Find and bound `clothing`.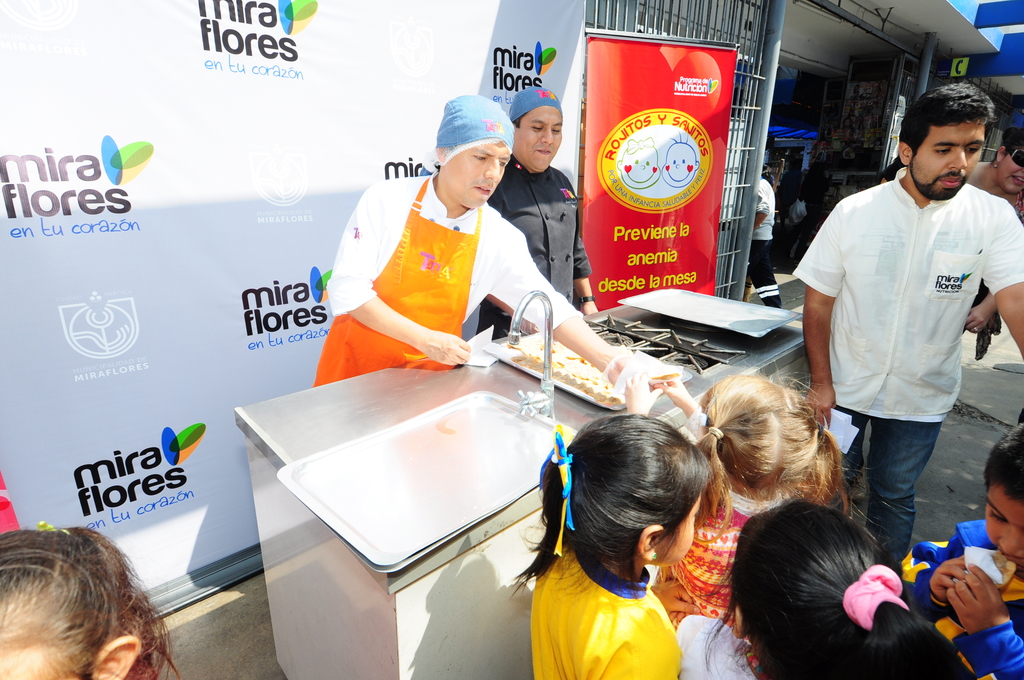
Bound: bbox=[1010, 193, 1022, 215].
